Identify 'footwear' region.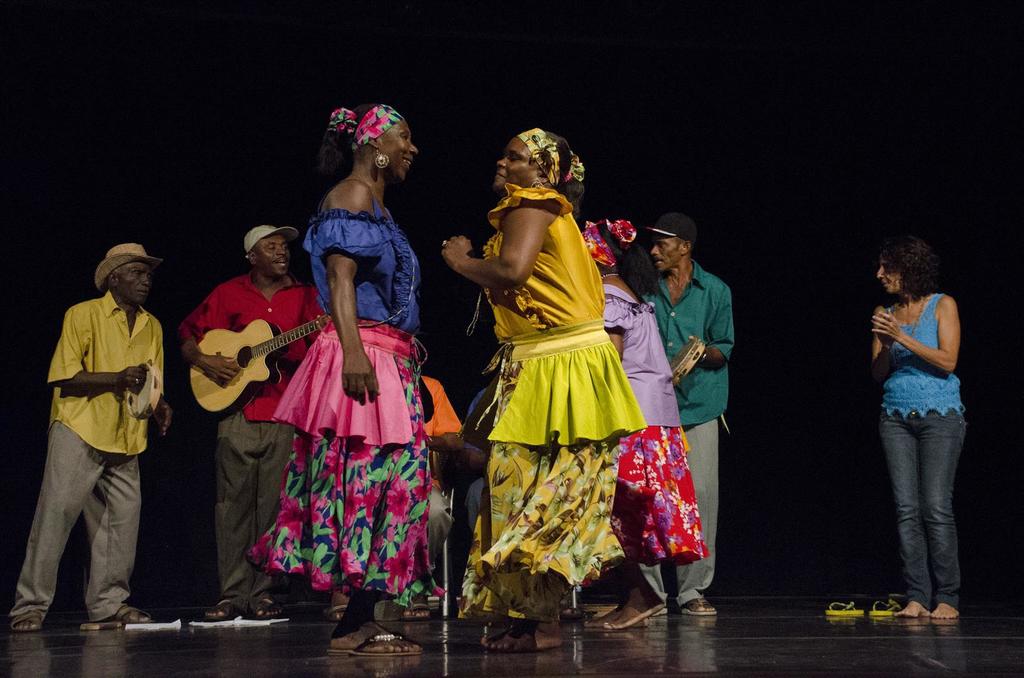
Region: {"x1": 682, "y1": 588, "x2": 723, "y2": 618}.
